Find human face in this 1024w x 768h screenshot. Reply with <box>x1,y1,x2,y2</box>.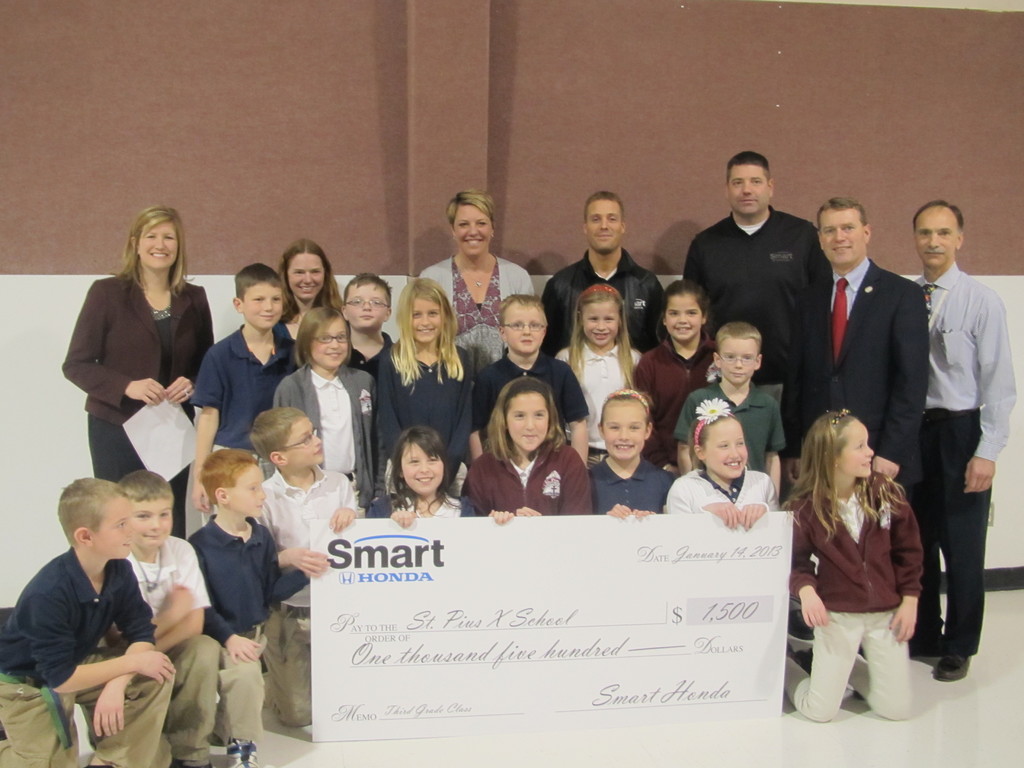
<box>346,285,388,331</box>.
